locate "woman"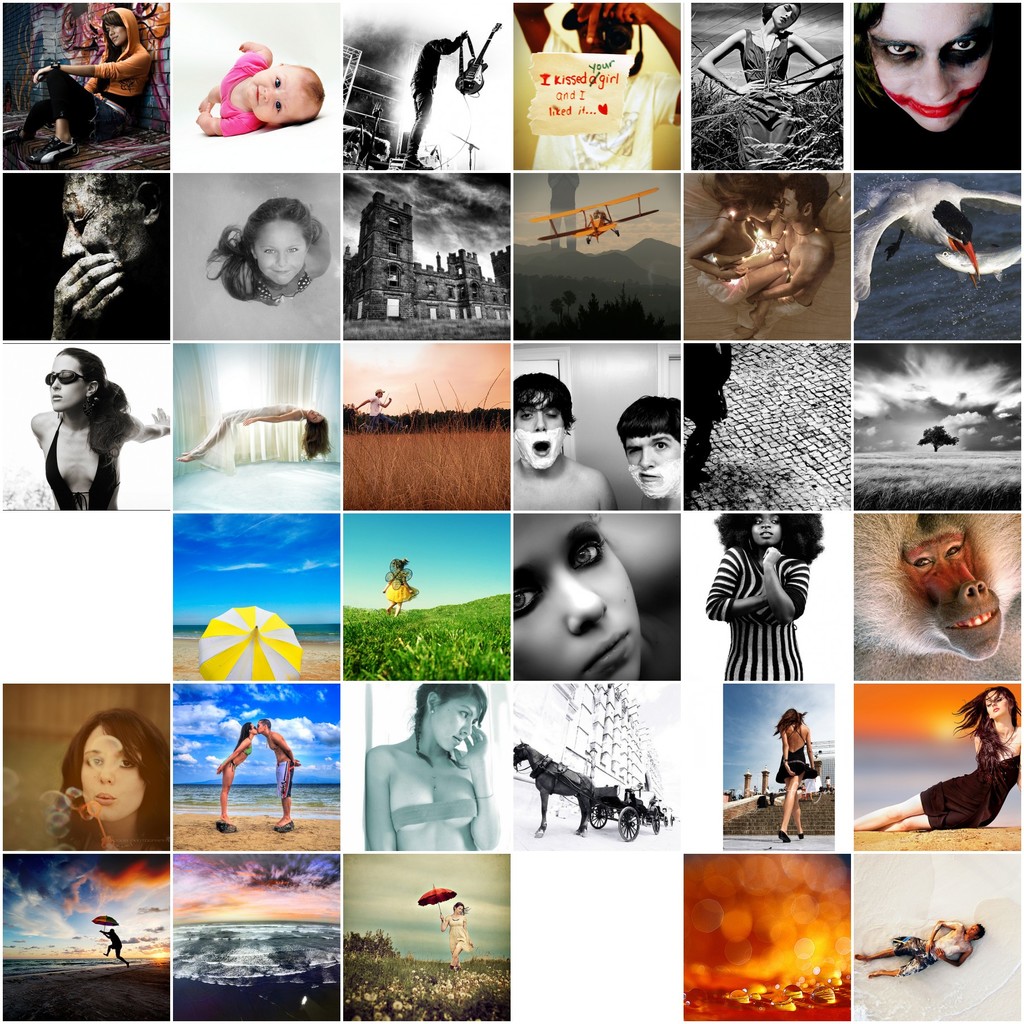
bbox=(851, 3, 1023, 132)
